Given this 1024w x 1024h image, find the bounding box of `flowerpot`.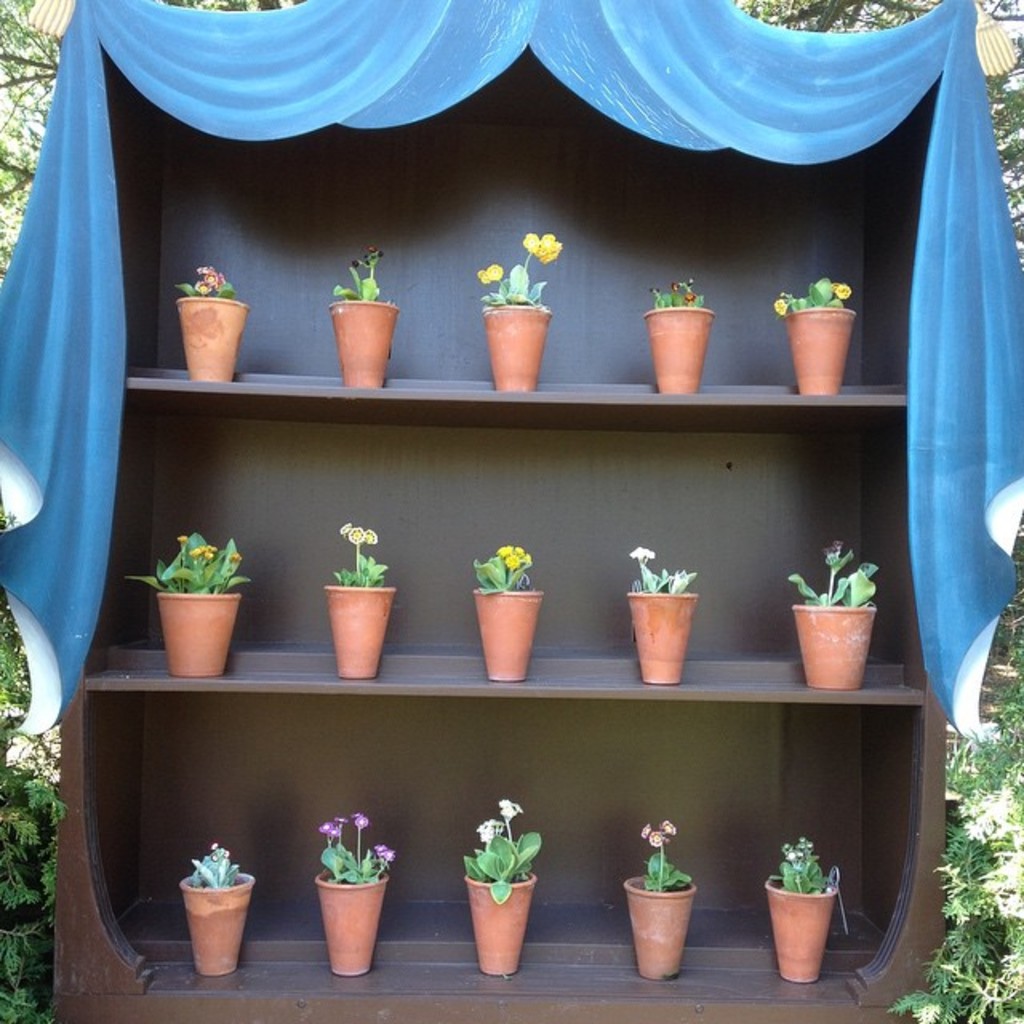
detection(330, 293, 400, 386).
